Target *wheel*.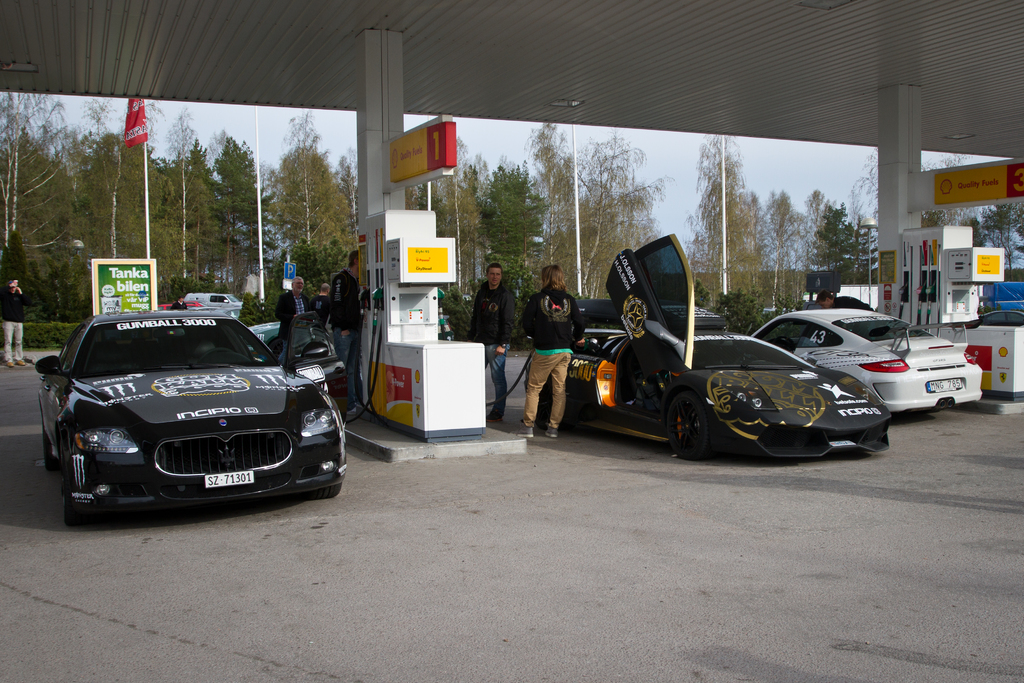
Target region: [64, 485, 90, 529].
